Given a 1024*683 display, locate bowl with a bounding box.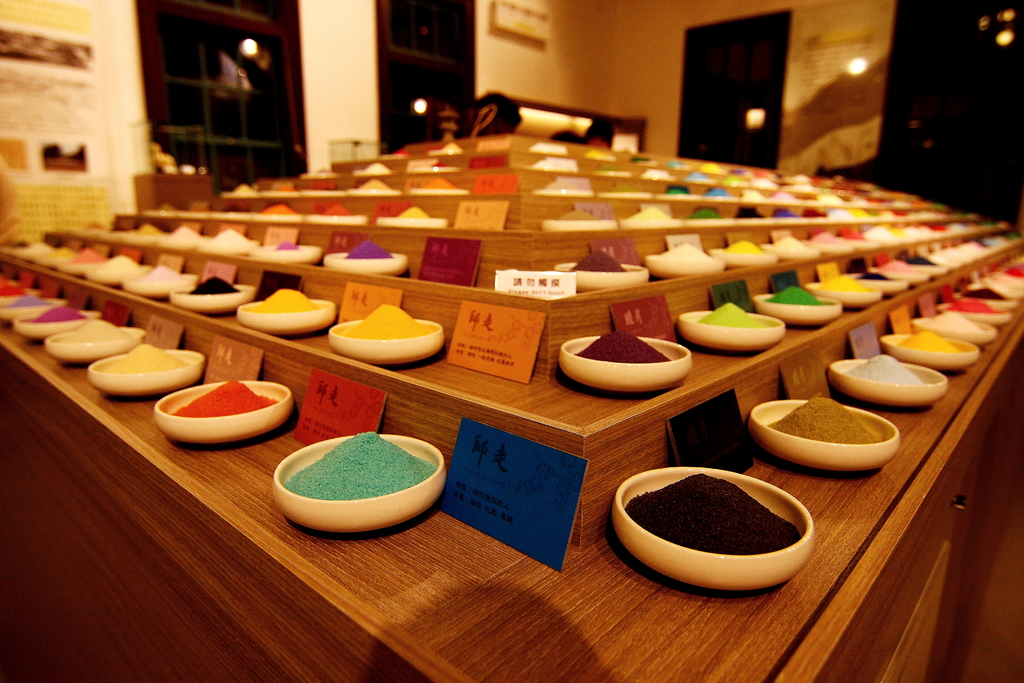
Located: 301 188 346 197.
